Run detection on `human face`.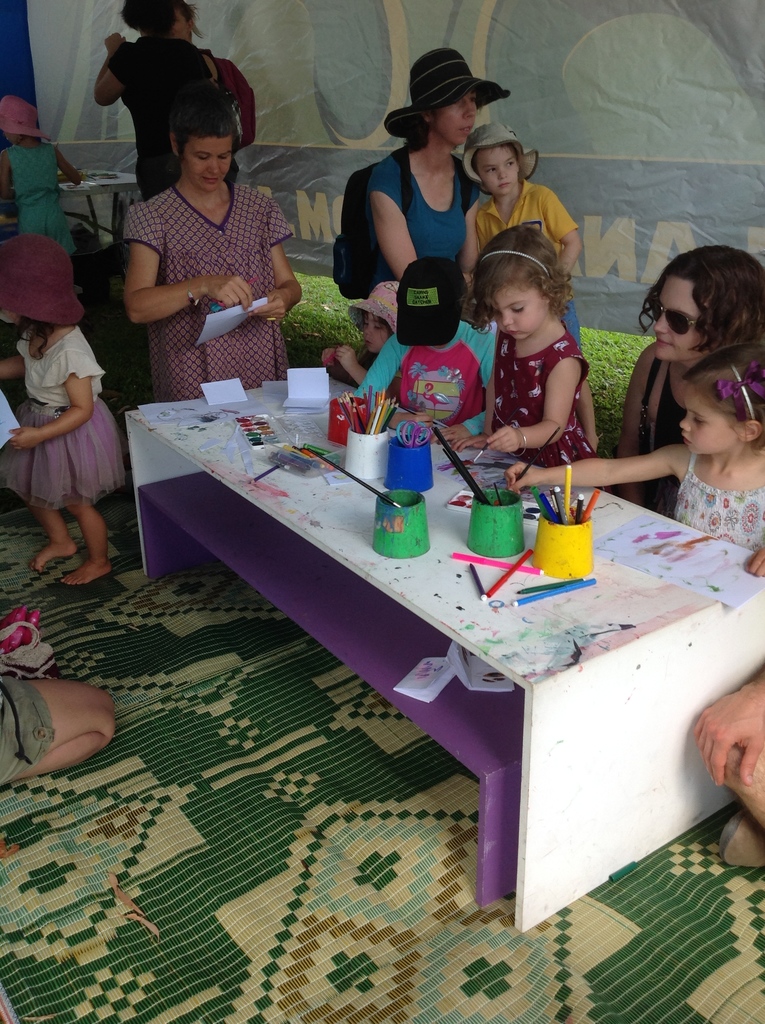
Result: <region>492, 286, 548, 349</region>.
